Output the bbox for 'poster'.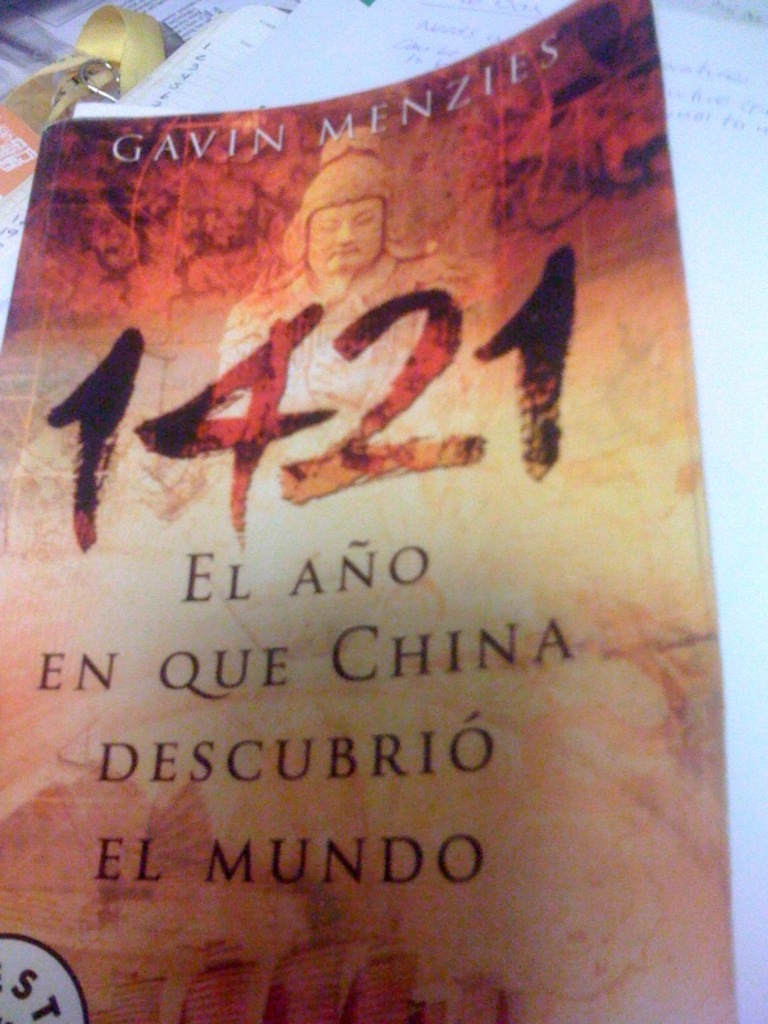
bbox(0, 0, 737, 1023).
